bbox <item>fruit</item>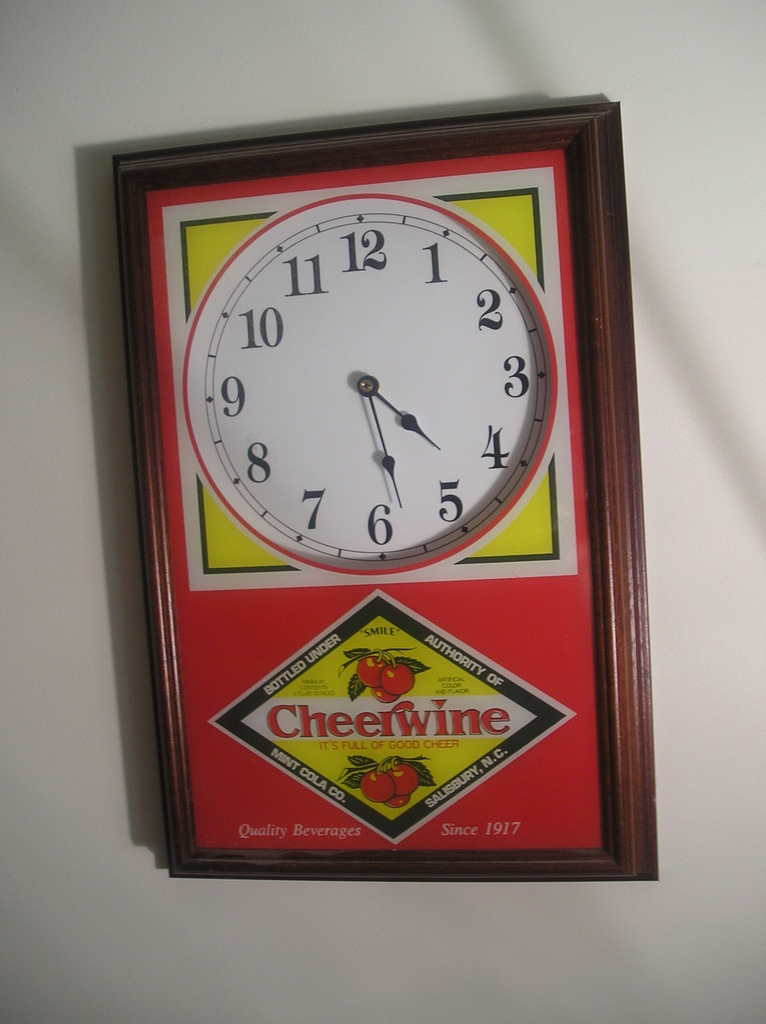
[353, 652, 385, 689]
